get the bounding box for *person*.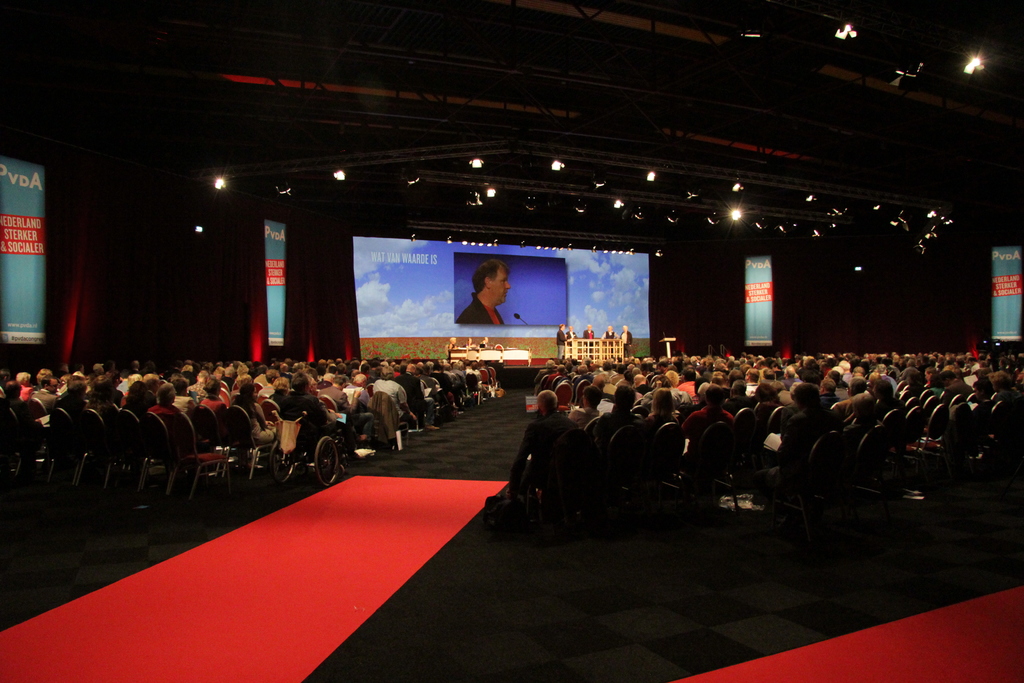
pyautogui.locateOnScreen(465, 339, 474, 349).
